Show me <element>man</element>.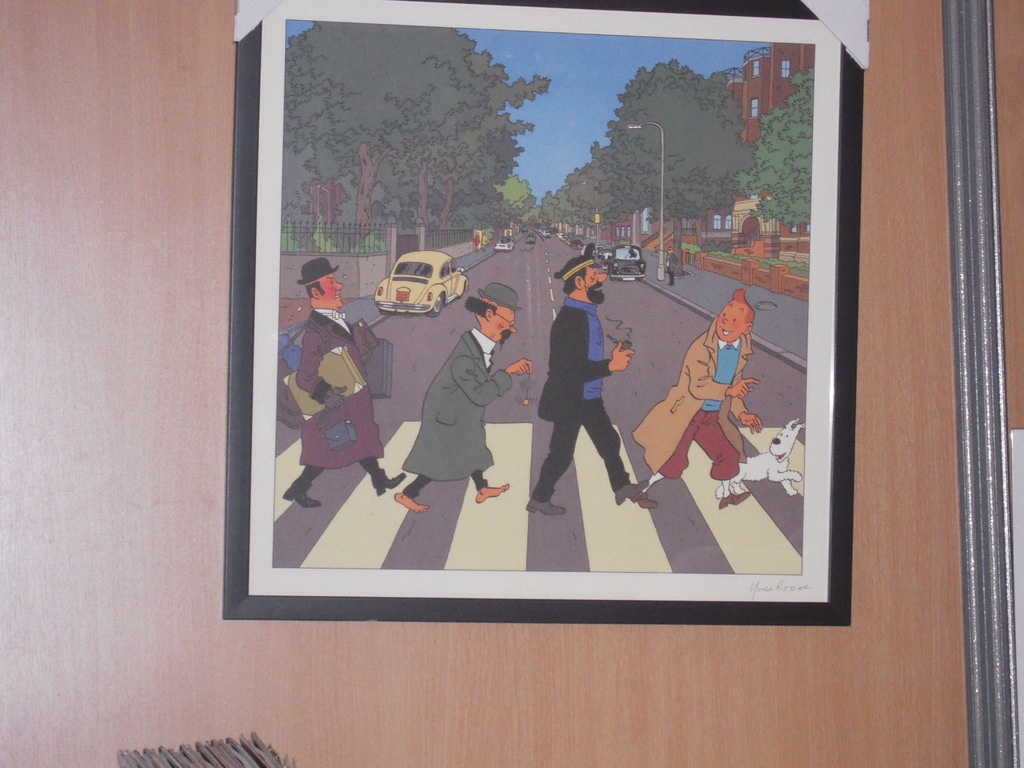
<element>man</element> is here: select_region(277, 257, 408, 509).
